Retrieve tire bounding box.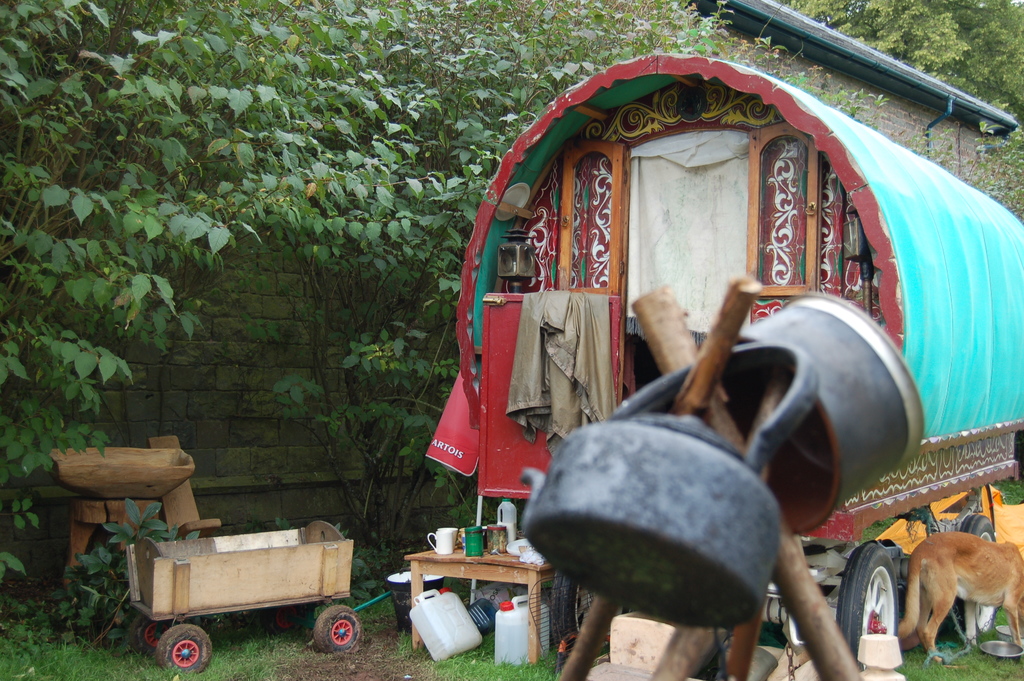
Bounding box: {"left": 835, "top": 539, "right": 900, "bottom": 671}.
